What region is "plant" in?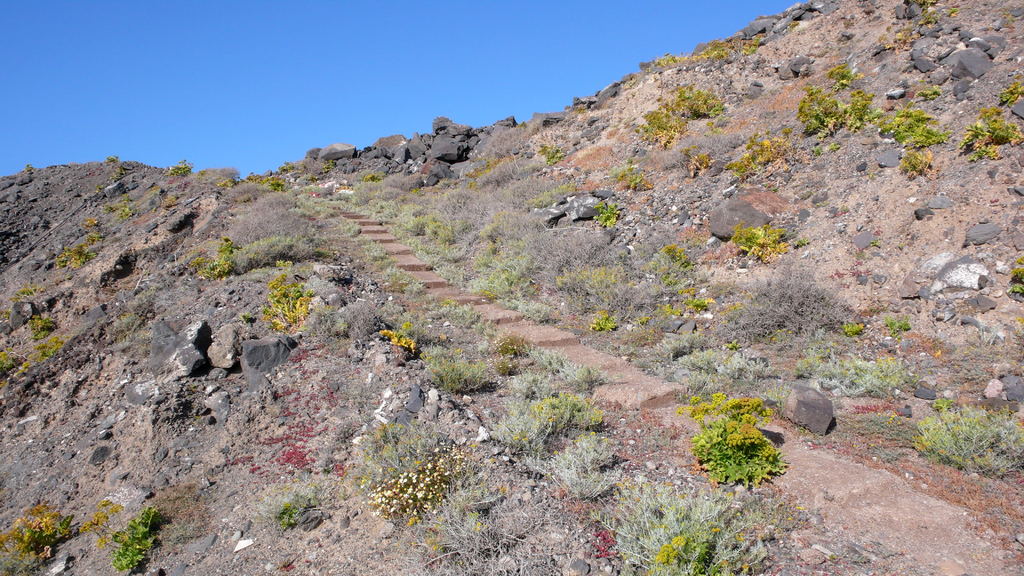
box(19, 334, 63, 376).
